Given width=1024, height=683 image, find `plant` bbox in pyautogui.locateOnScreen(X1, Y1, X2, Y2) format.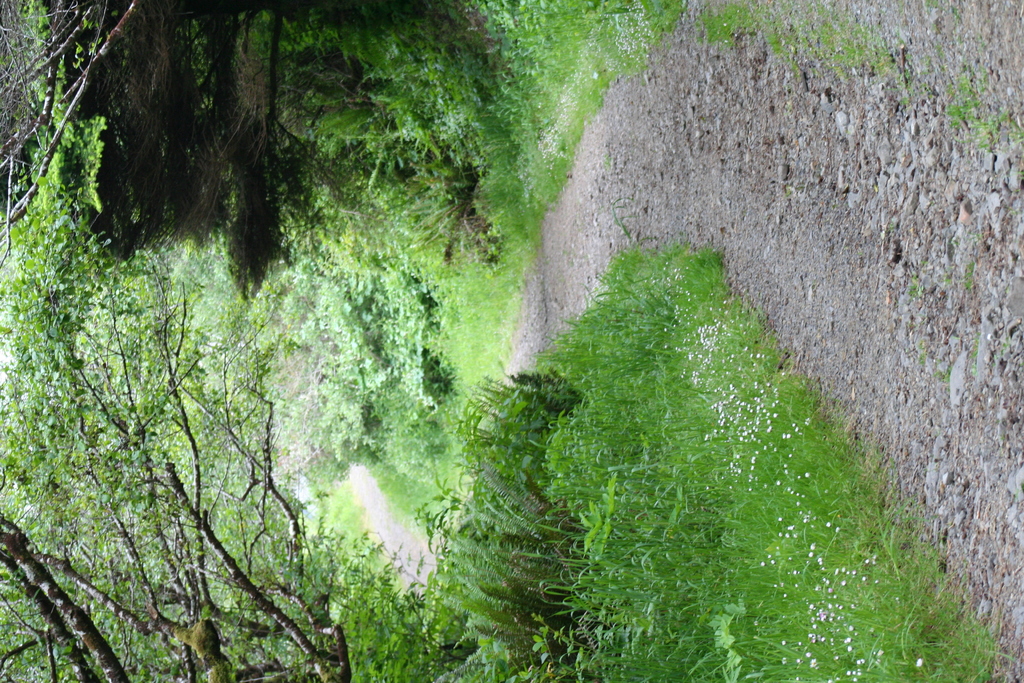
pyautogui.locateOnScreen(950, 236, 961, 251).
